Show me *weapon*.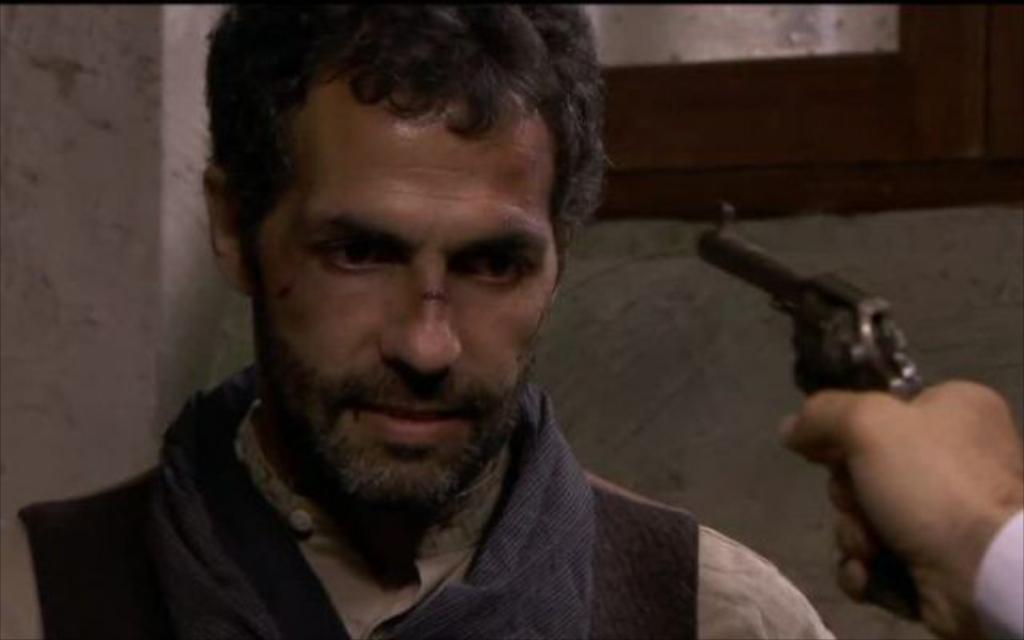
*weapon* is here: crop(718, 234, 947, 427).
